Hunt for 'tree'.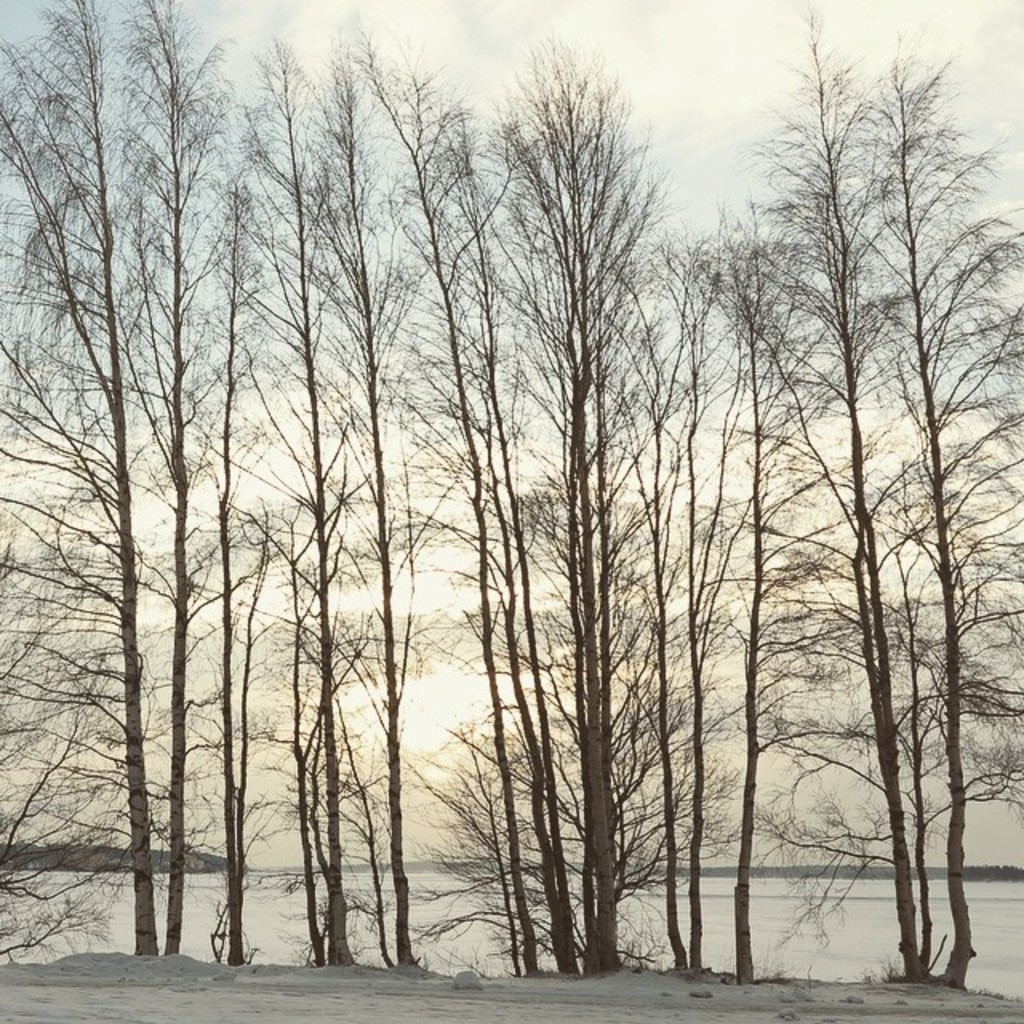
Hunted down at (101,110,285,971).
